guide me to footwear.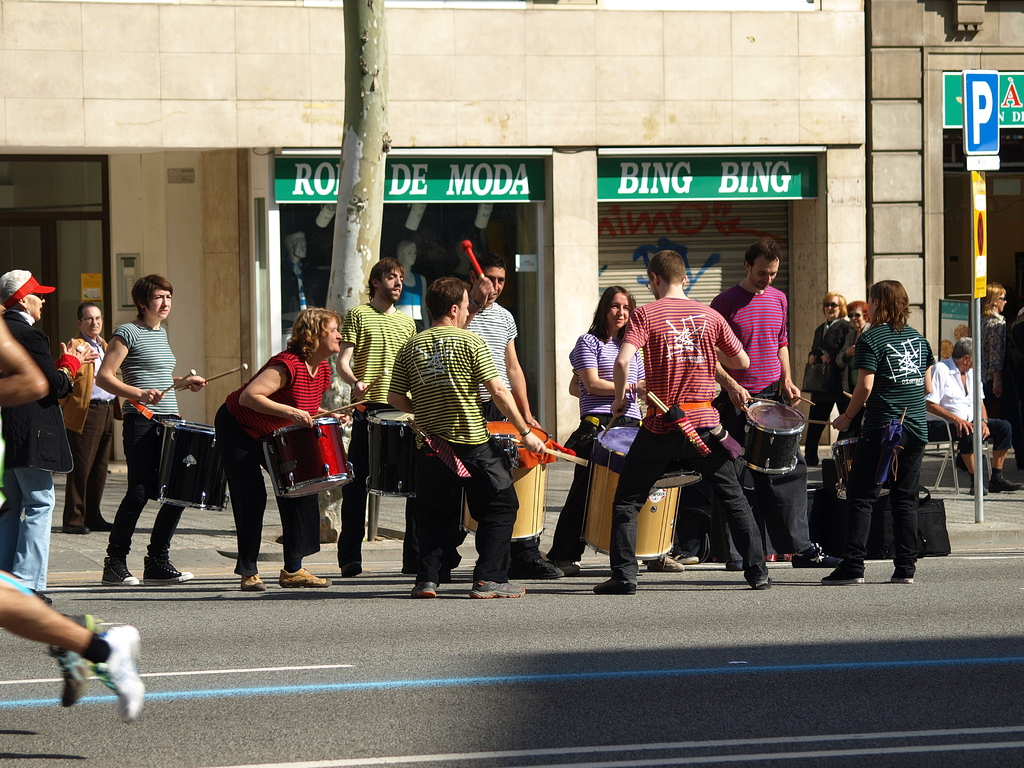
Guidance: box(826, 569, 866, 590).
